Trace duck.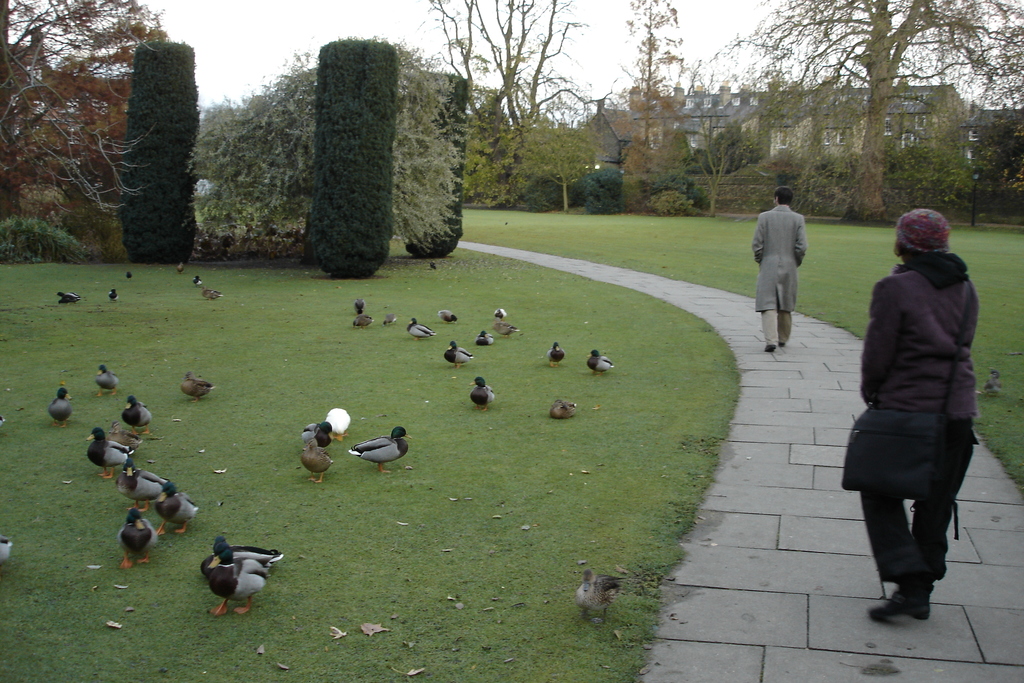
Traced to l=545, t=397, r=573, b=420.
